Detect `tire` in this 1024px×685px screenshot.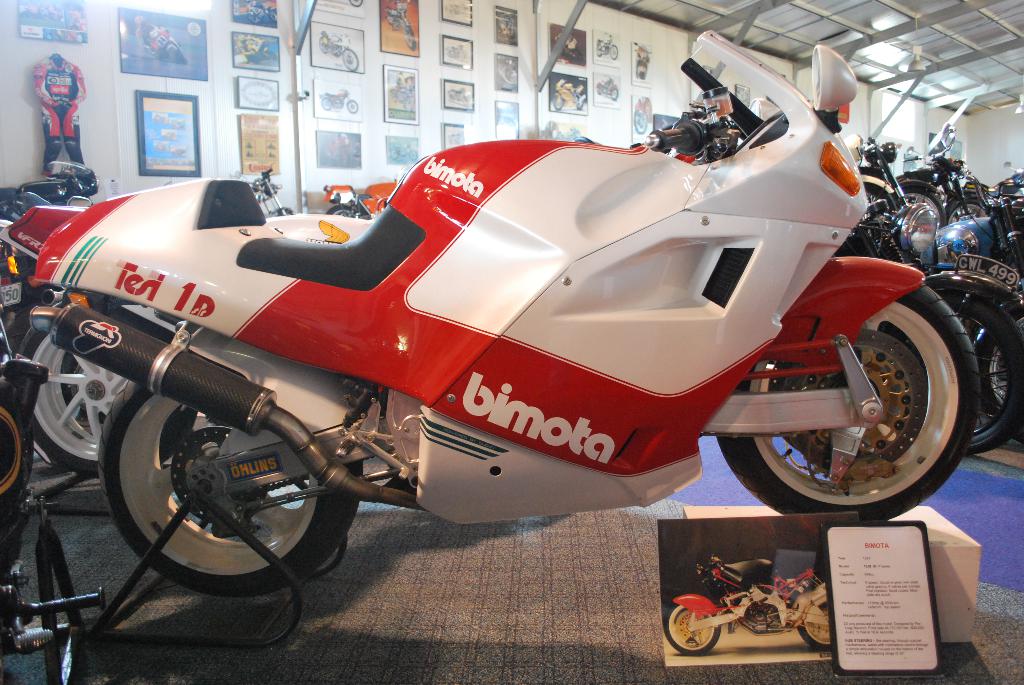
Detection: bbox=[1, 287, 155, 475].
